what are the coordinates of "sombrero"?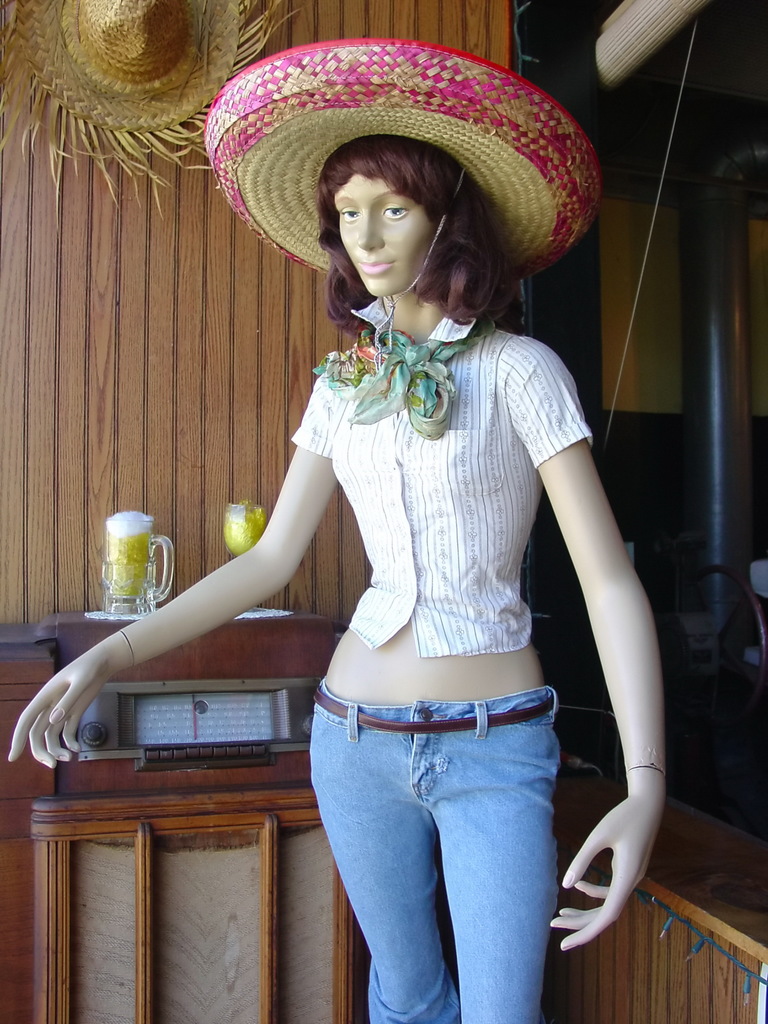
crop(201, 36, 604, 339).
